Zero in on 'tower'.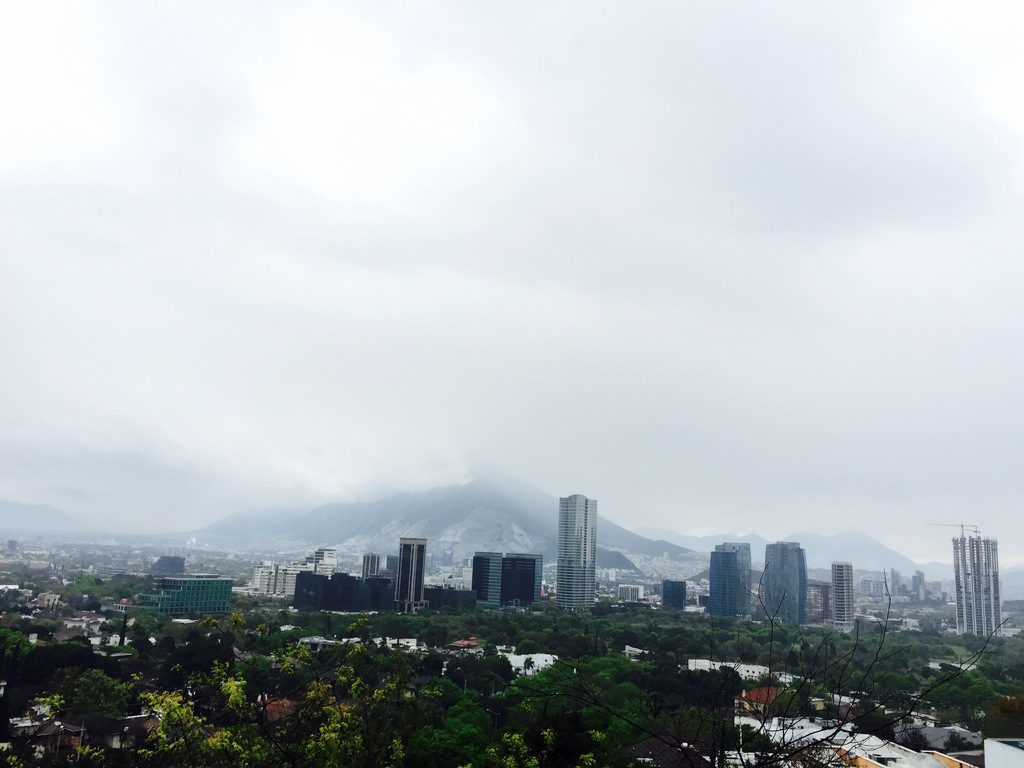
Zeroed in: [719,532,756,621].
